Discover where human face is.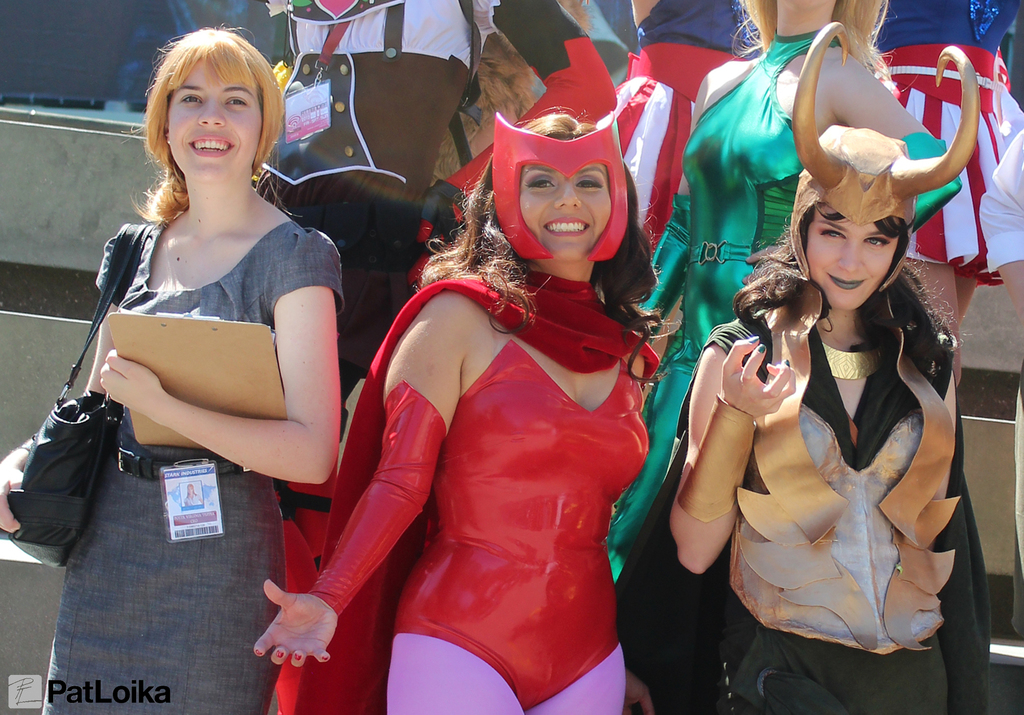
Discovered at bbox(803, 204, 899, 310).
